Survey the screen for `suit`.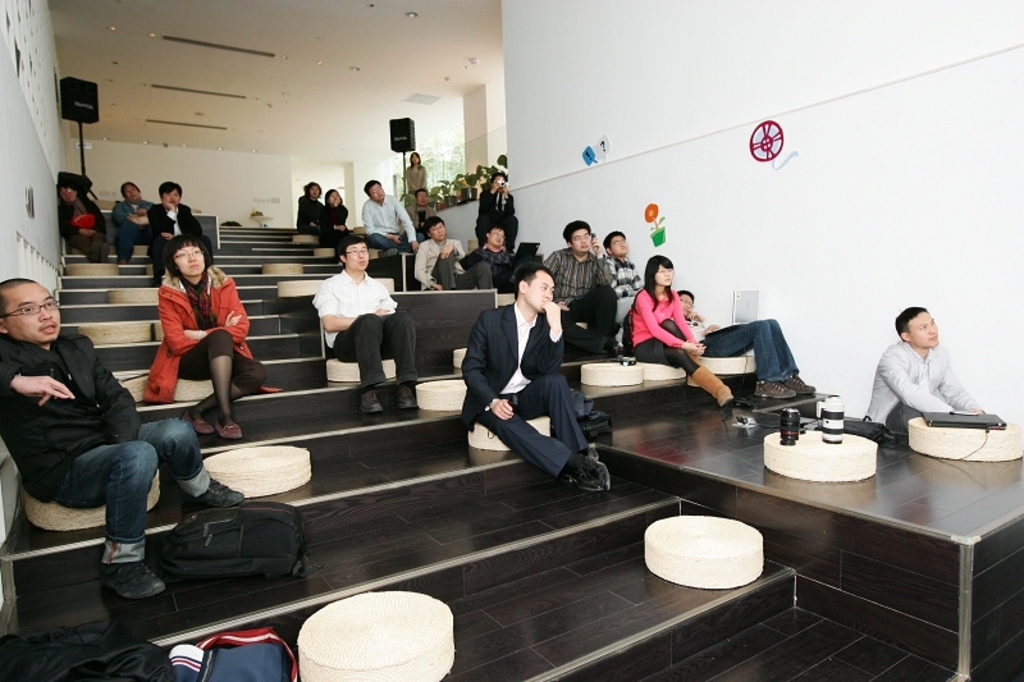
Survey found: BBox(406, 205, 436, 226).
